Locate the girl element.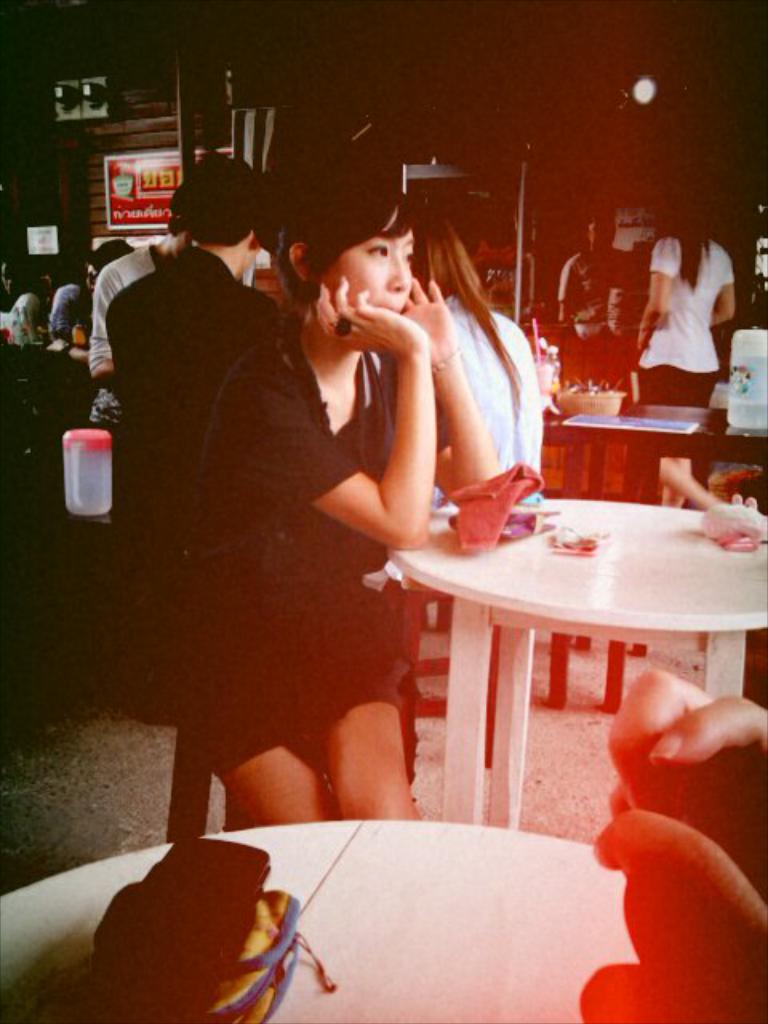
Element bbox: [left=176, top=162, right=506, bottom=830].
